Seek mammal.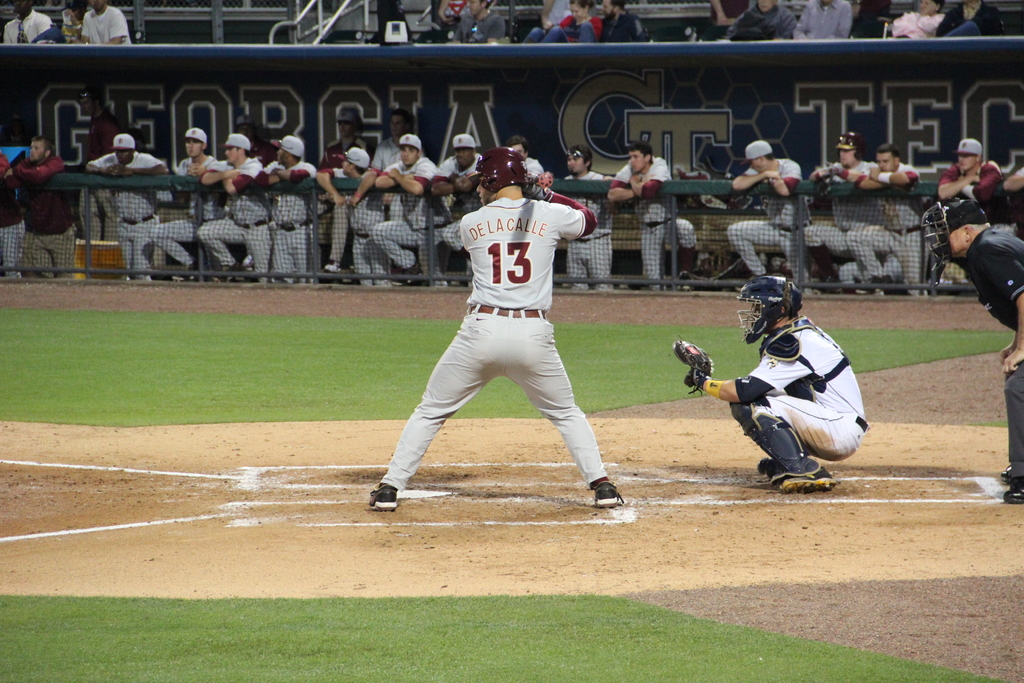
region(685, 272, 868, 492).
